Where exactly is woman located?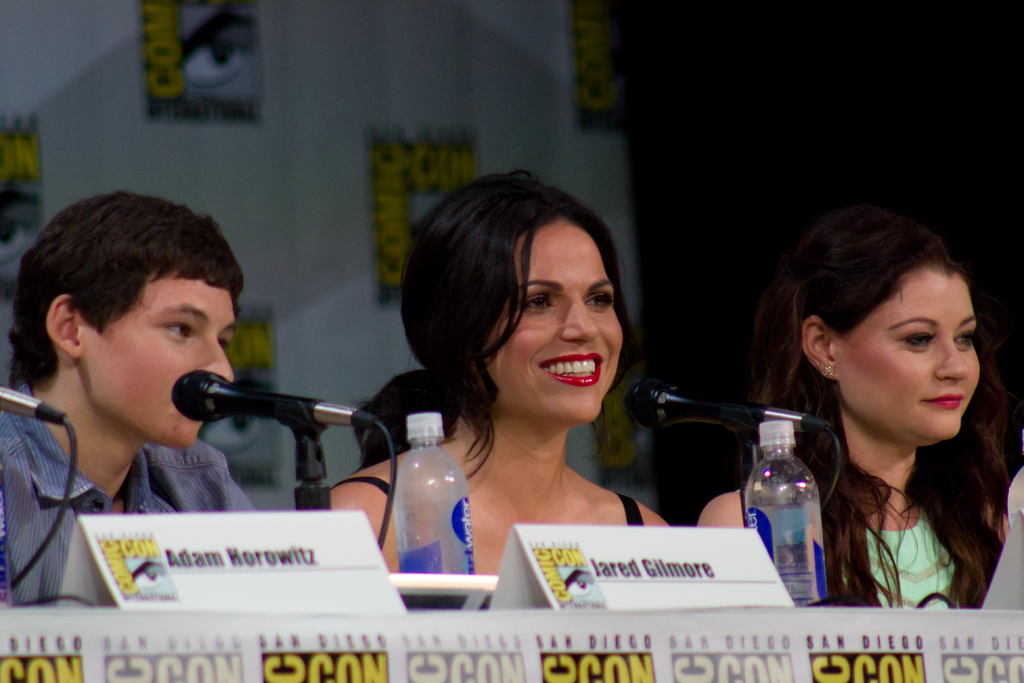
Its bounding box is (x1=336, y1=176, x2=705, y2=582).
